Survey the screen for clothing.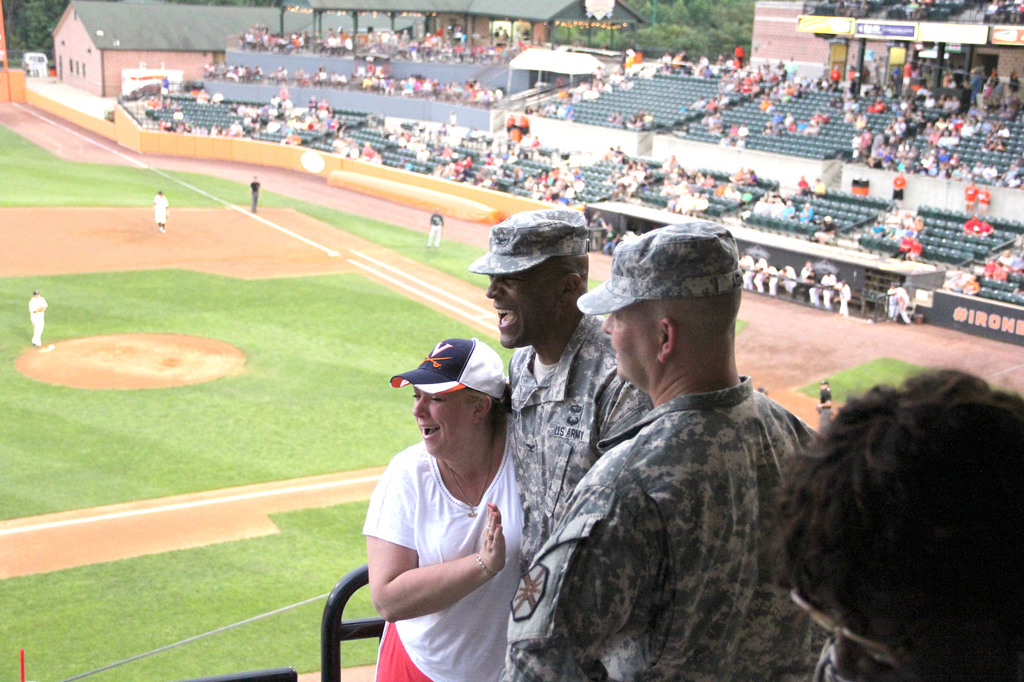
Survey found: [28, 294, 49, 345].
